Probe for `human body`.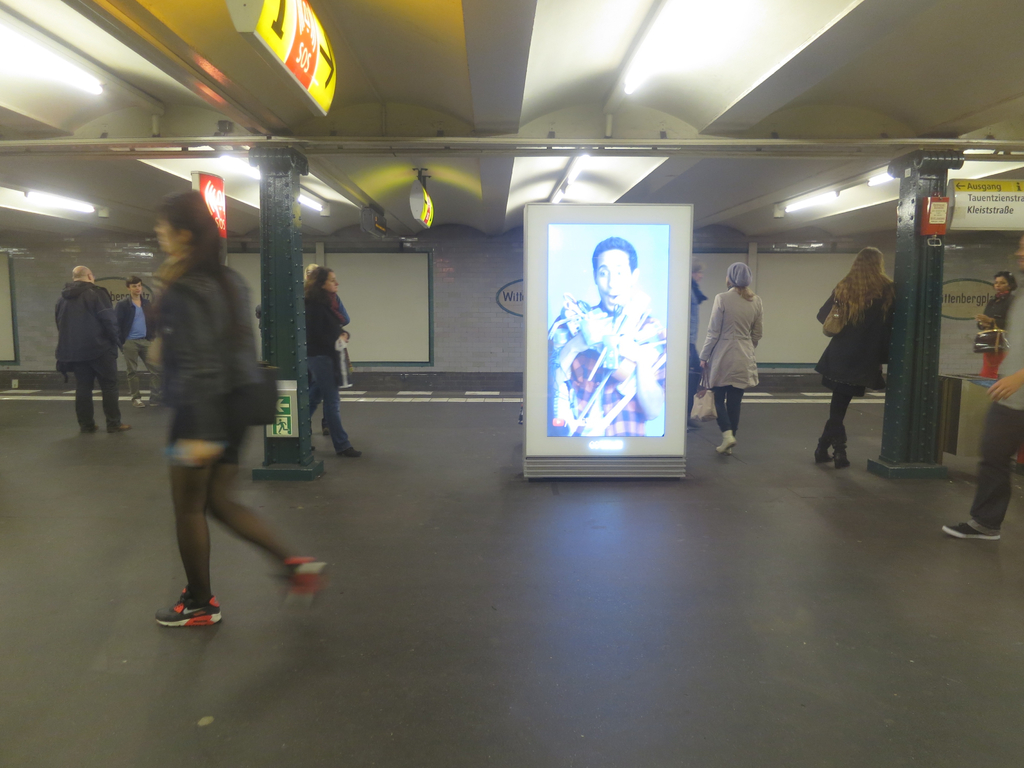
Probe result: <region>938, 229, 1023, 543</region>.
